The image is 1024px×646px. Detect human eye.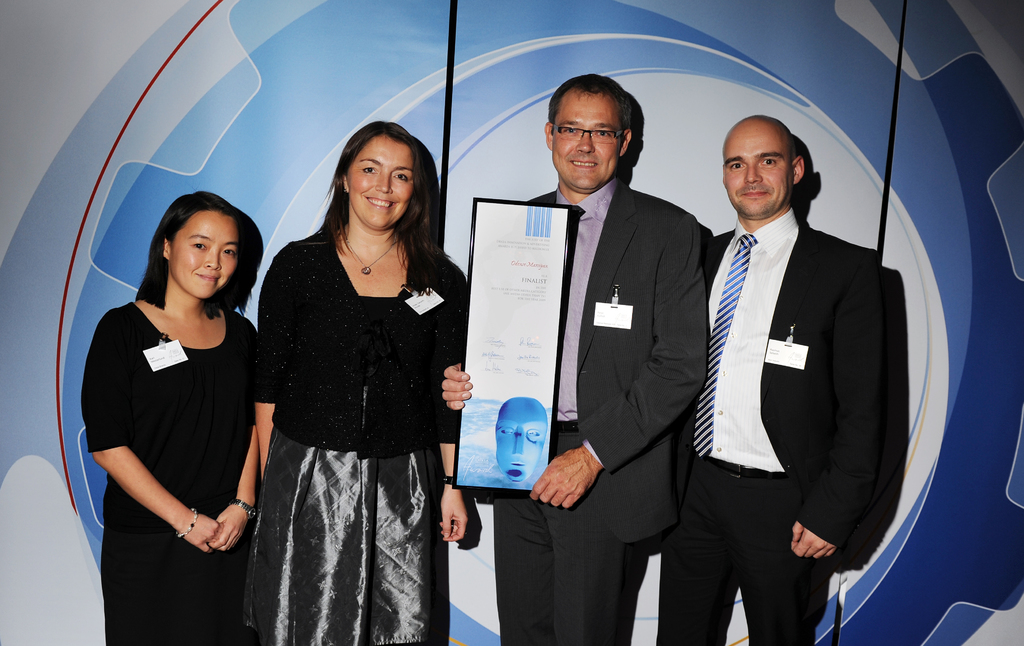
Detection: rect(392, 172, 409, 184).
